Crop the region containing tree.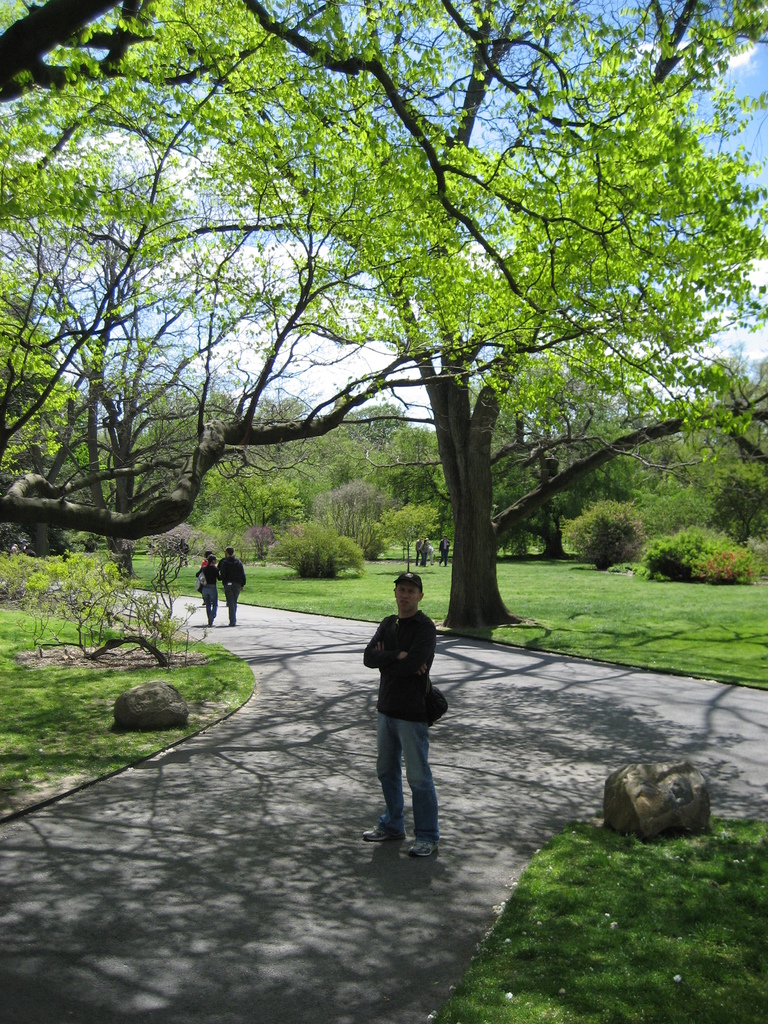
Crop region: bbox=[17, 0, 767, 627].
